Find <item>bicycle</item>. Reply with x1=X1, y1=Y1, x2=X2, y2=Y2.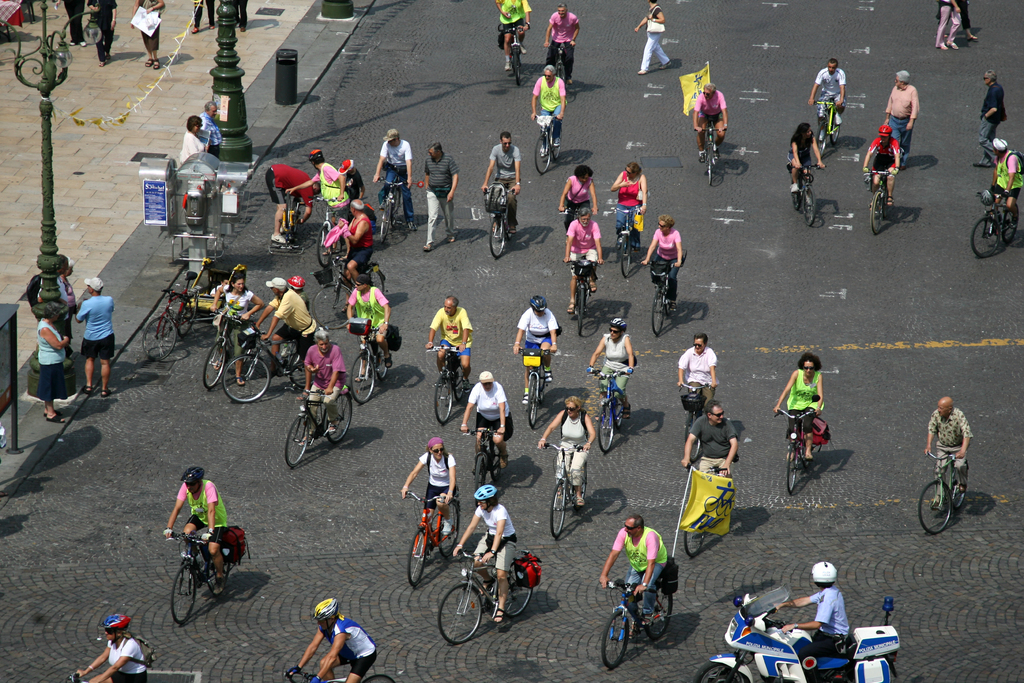
x1=597, y1=575, x2=675, y2=670.
